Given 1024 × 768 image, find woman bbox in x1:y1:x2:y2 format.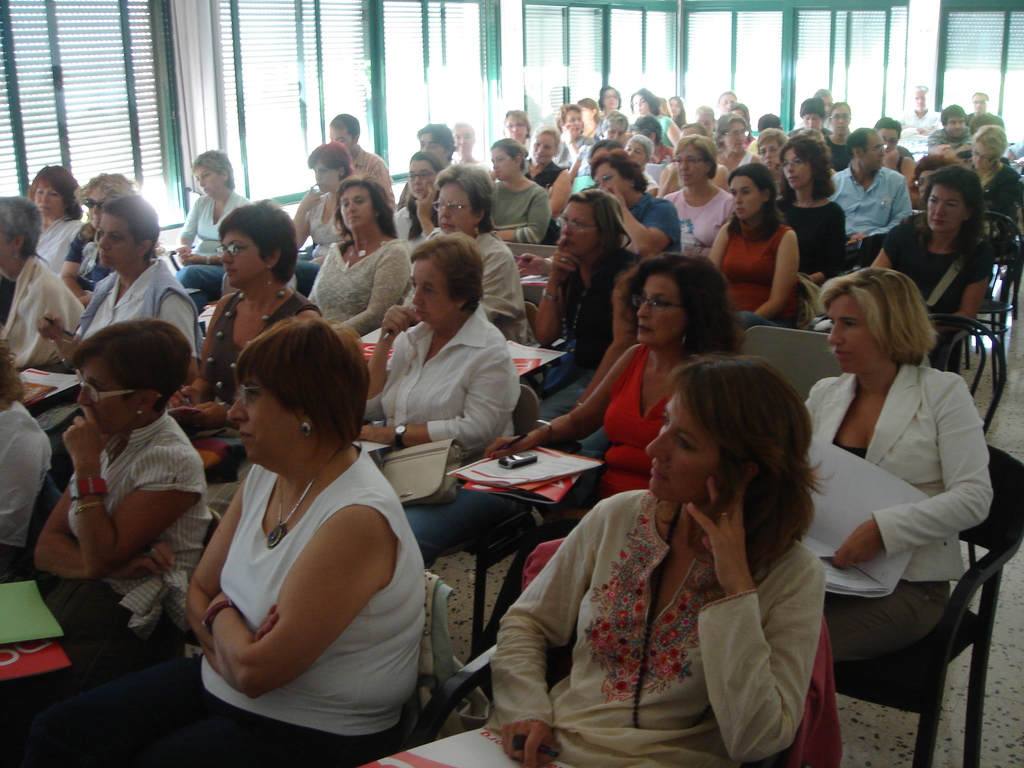
579:146:687:254.
